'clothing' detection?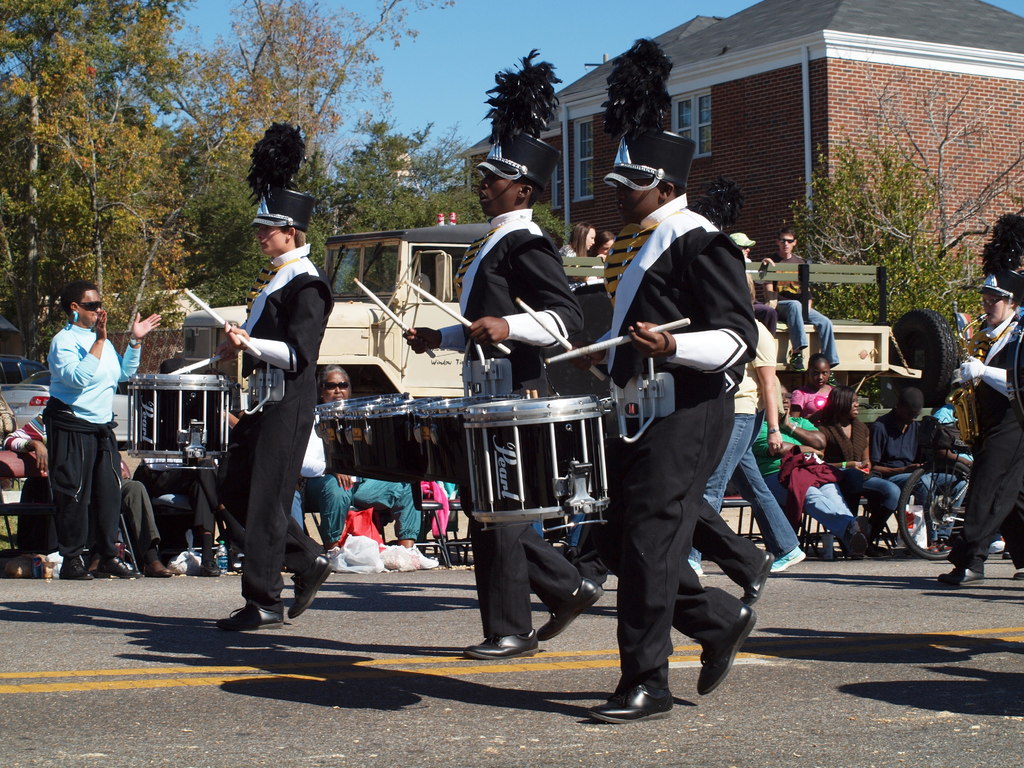
[x1=806, y1=404, x2=895, y2=541]
